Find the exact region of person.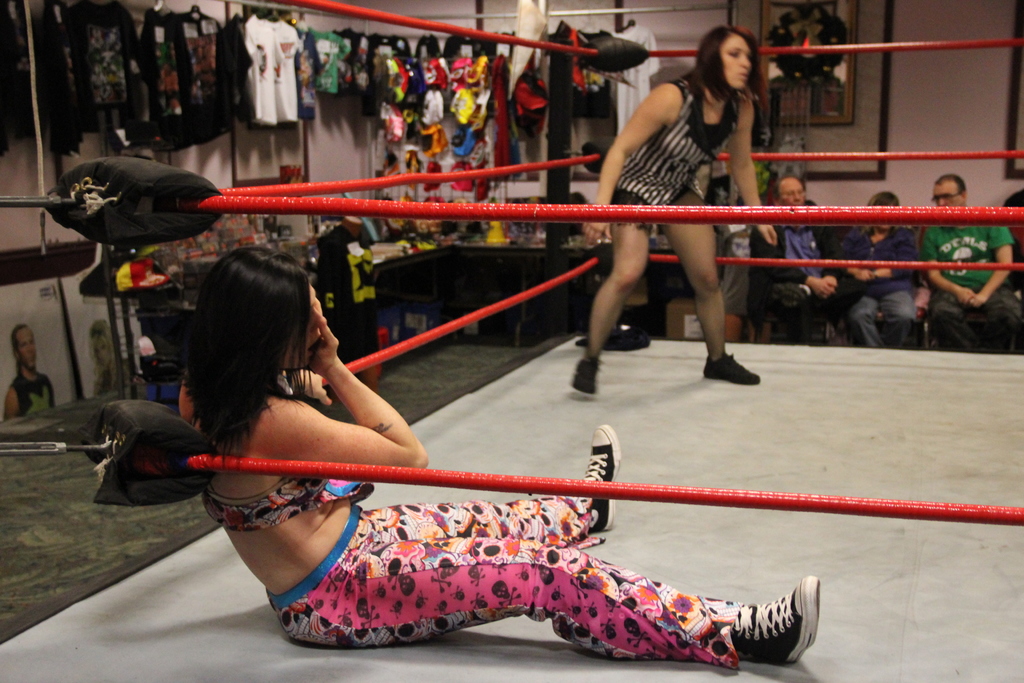
Exact region: 749:176:841:347.
